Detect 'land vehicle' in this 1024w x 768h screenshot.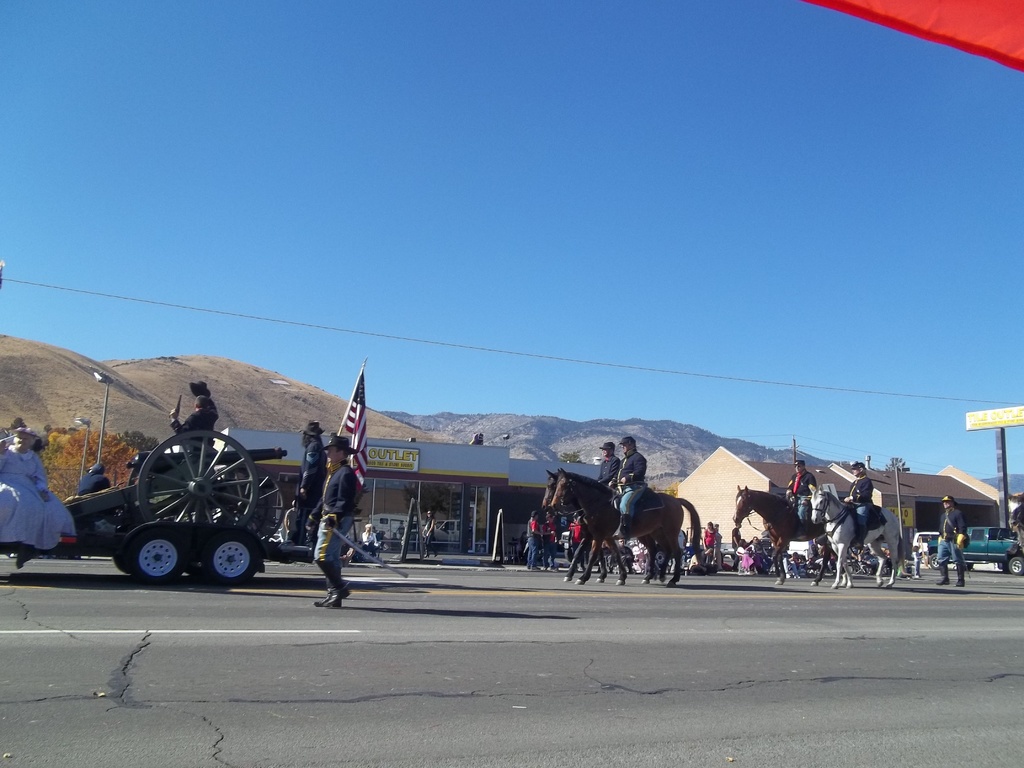
Detection: box=[68, 413, 289, 596].
